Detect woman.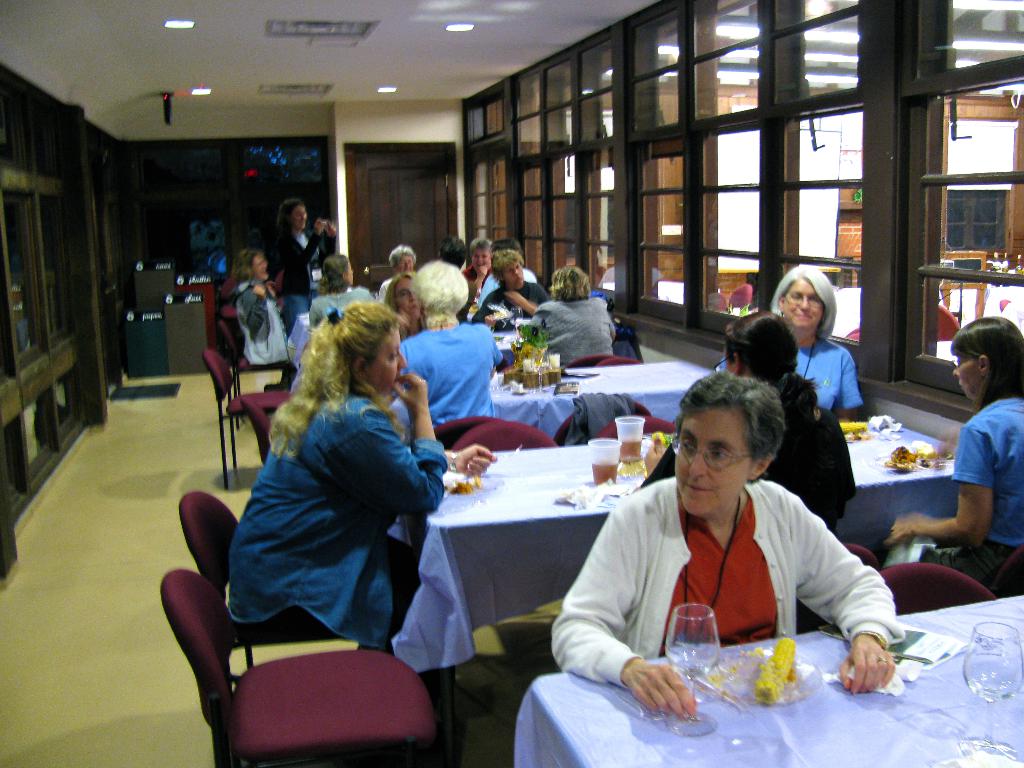
Detected at x1=376 y1=239 x2=419 y2=309.
